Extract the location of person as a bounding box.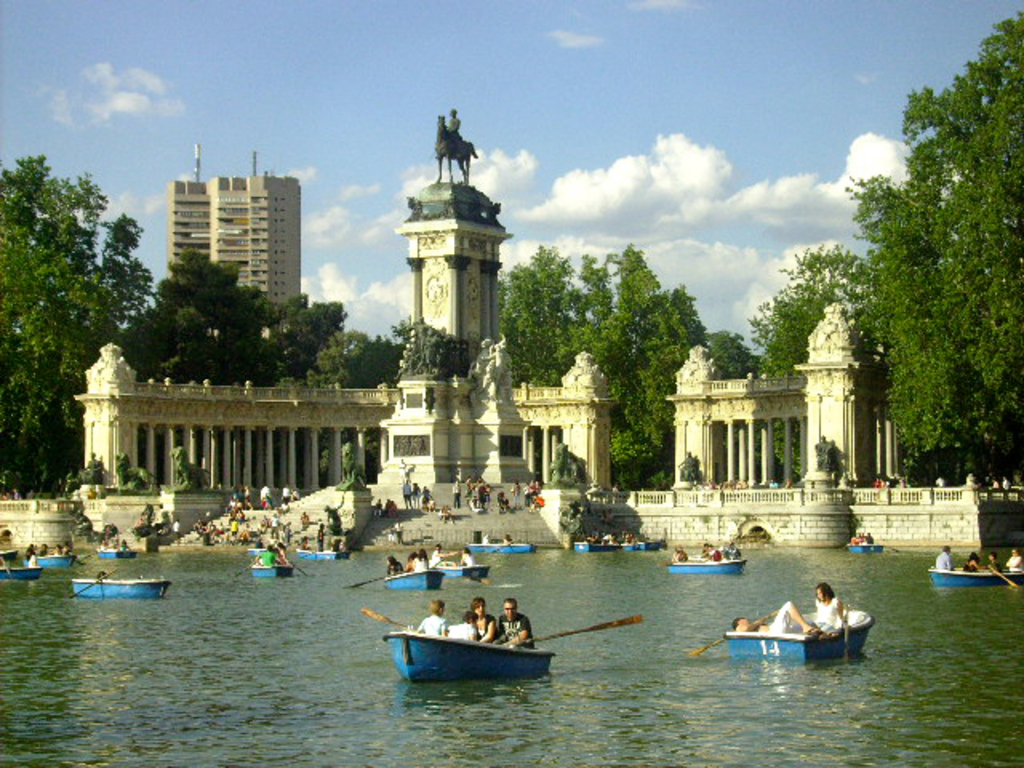
l=389, t=501, r=400, b=514.
